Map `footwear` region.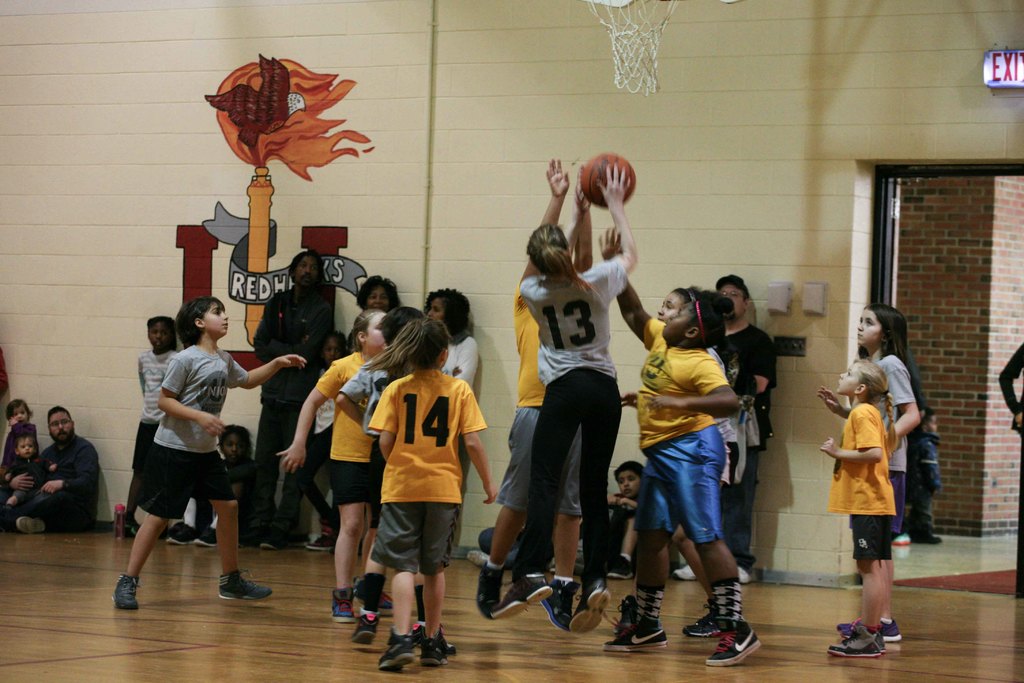
Mapped to box(676, 563, 699, 582).
